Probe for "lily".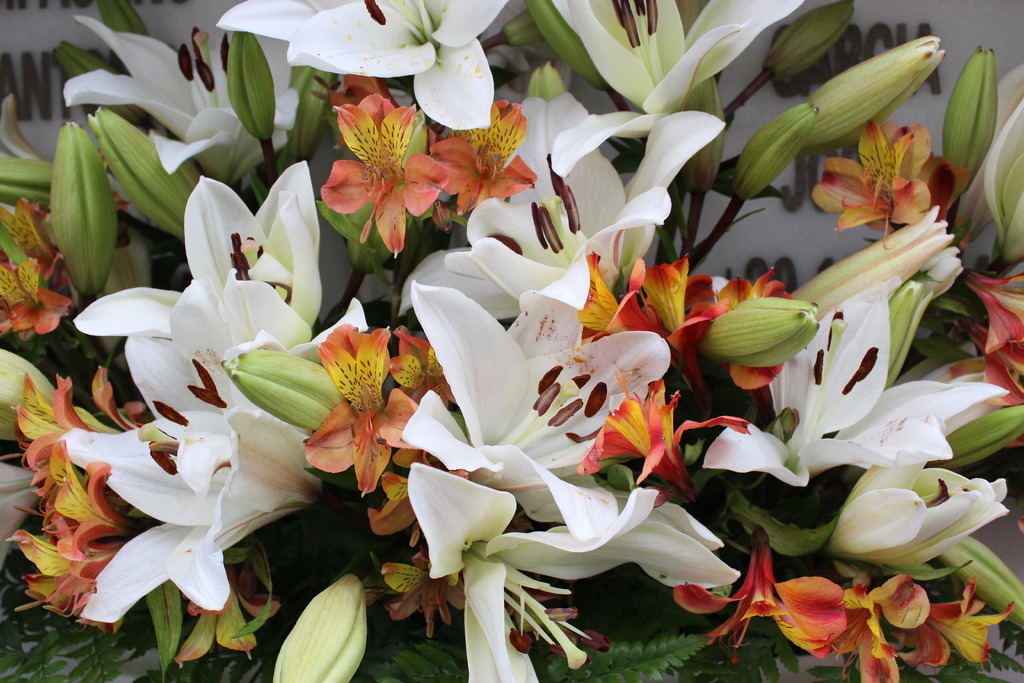
Probe result: pyautogui.locateOnScreen(426, 94, 538, 215).
